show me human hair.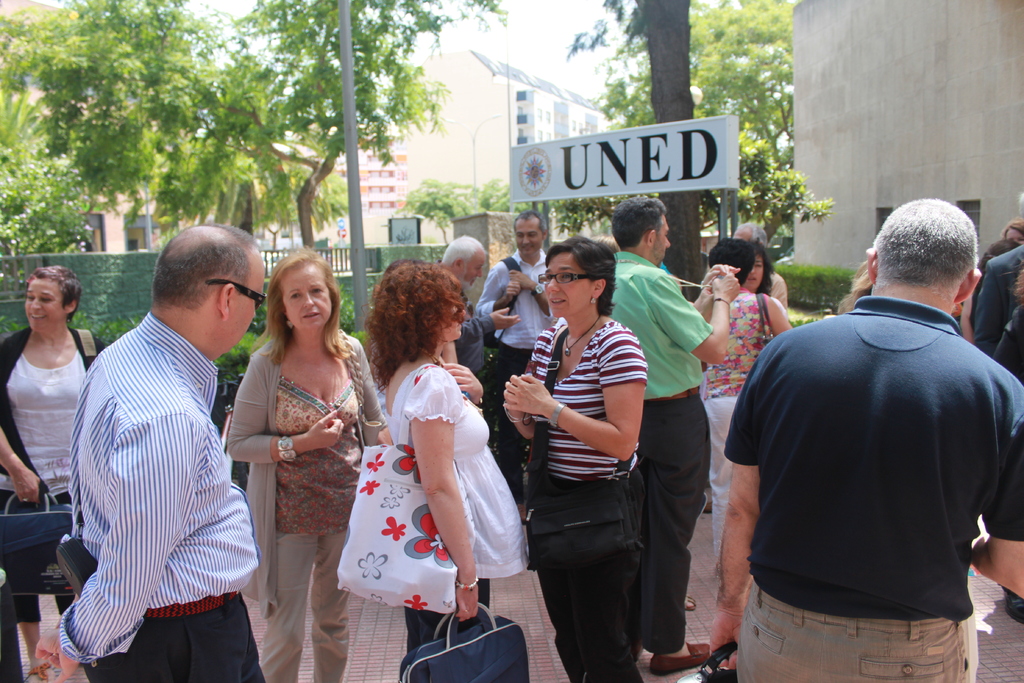
human hair is here: pyautogui.locateOnScreen(146, 219, 259, 310).
